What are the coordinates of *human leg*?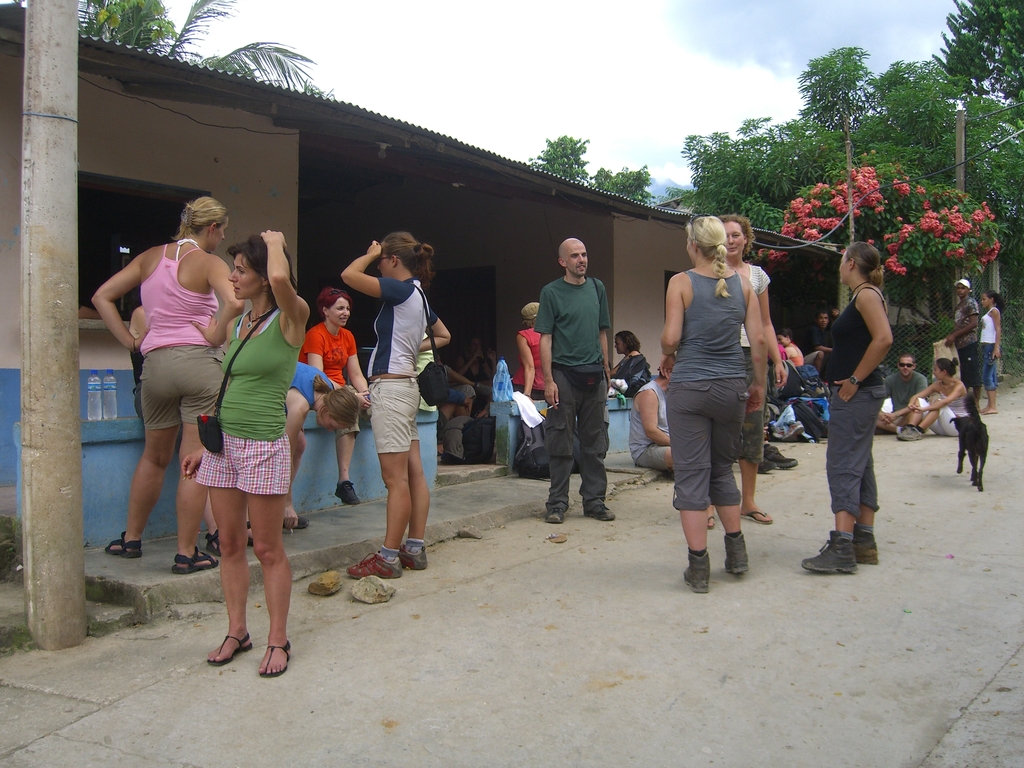
<bbox>583, 369, 612, 518</bbox>.
